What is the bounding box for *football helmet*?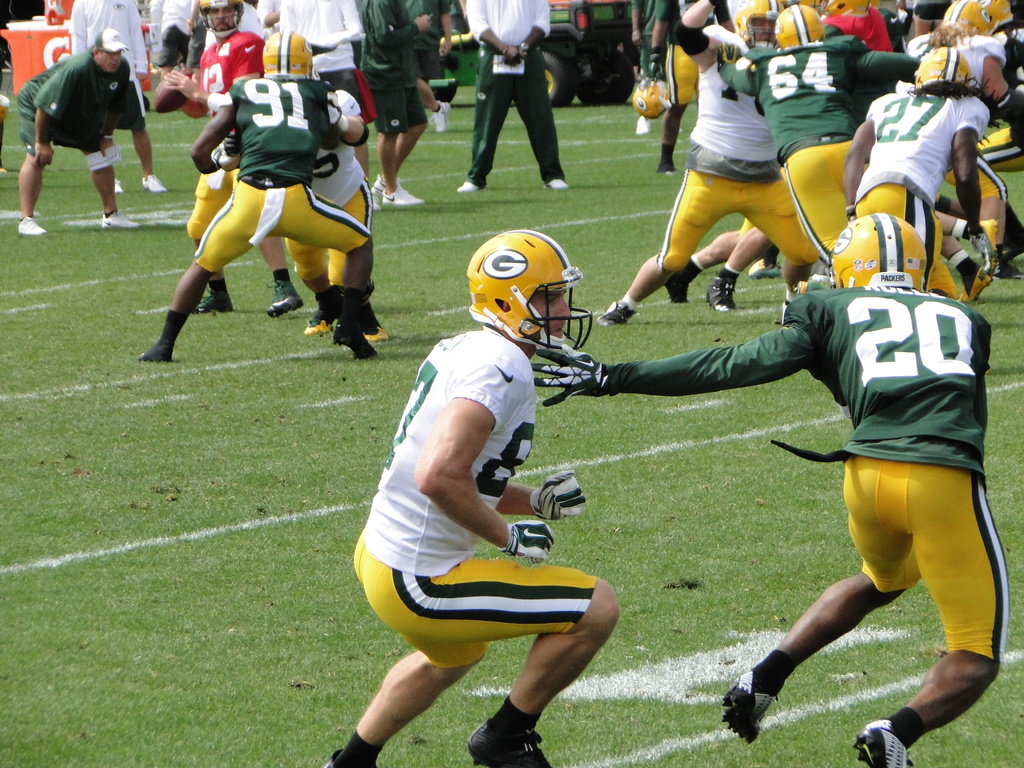
[left=632, top=74, right=672, bottom=120].
